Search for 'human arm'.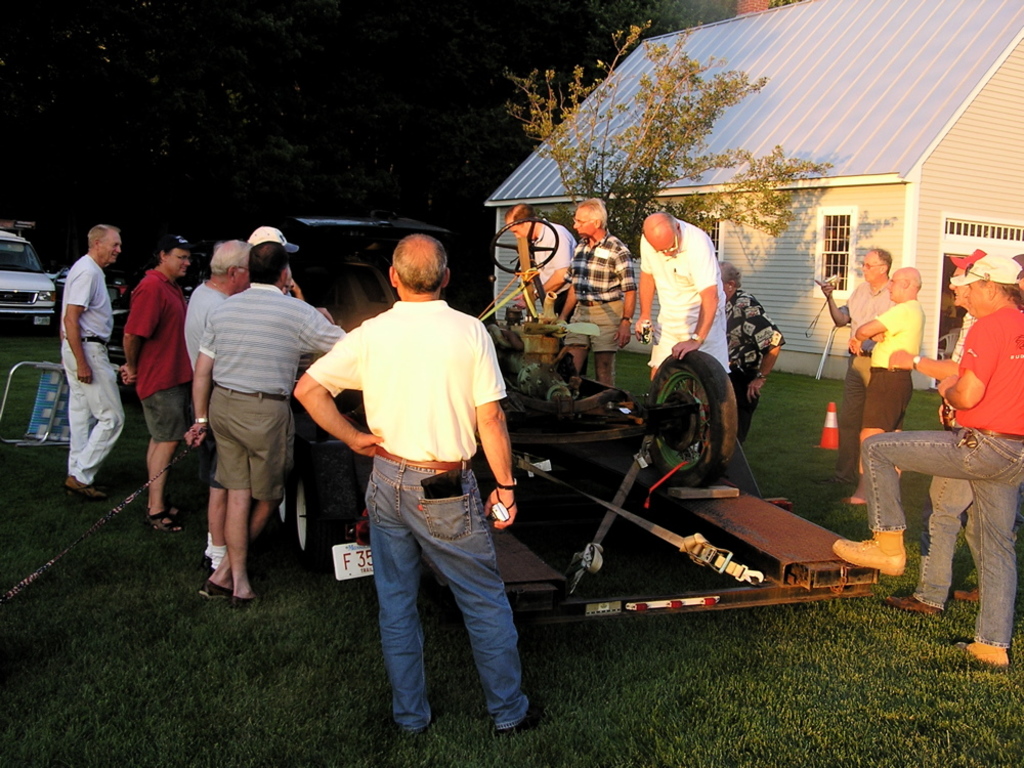
Found at bbox=[869, 328, 887, 344].
